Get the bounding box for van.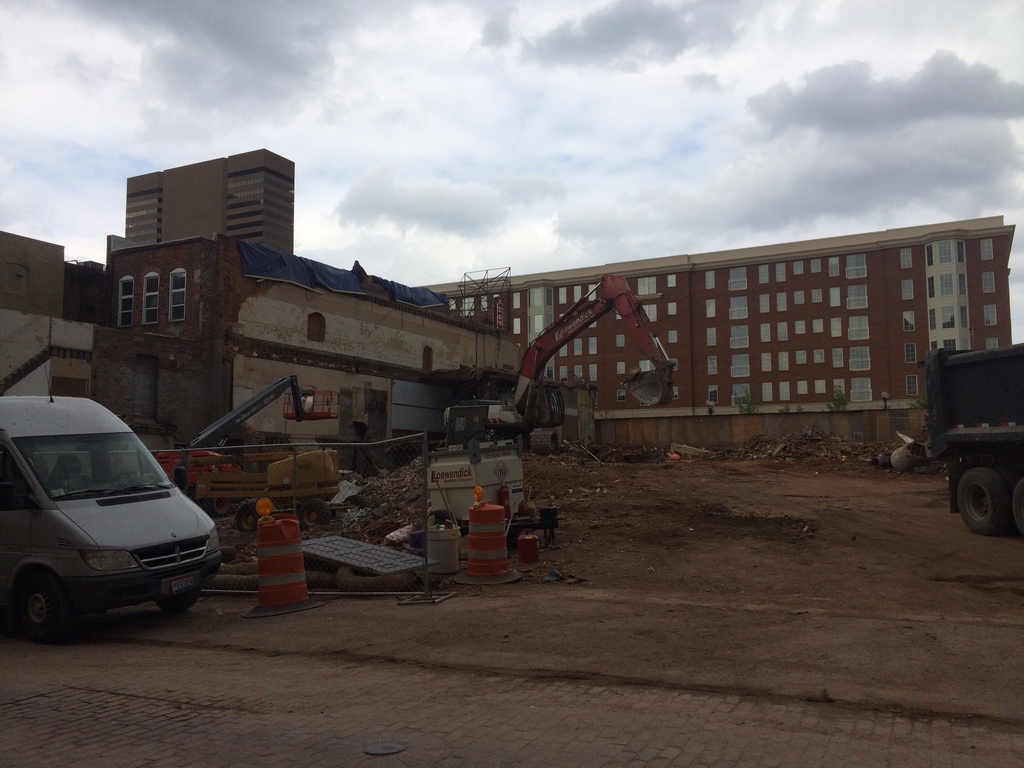
[left=0, top=367, right=223, bottom=643].
